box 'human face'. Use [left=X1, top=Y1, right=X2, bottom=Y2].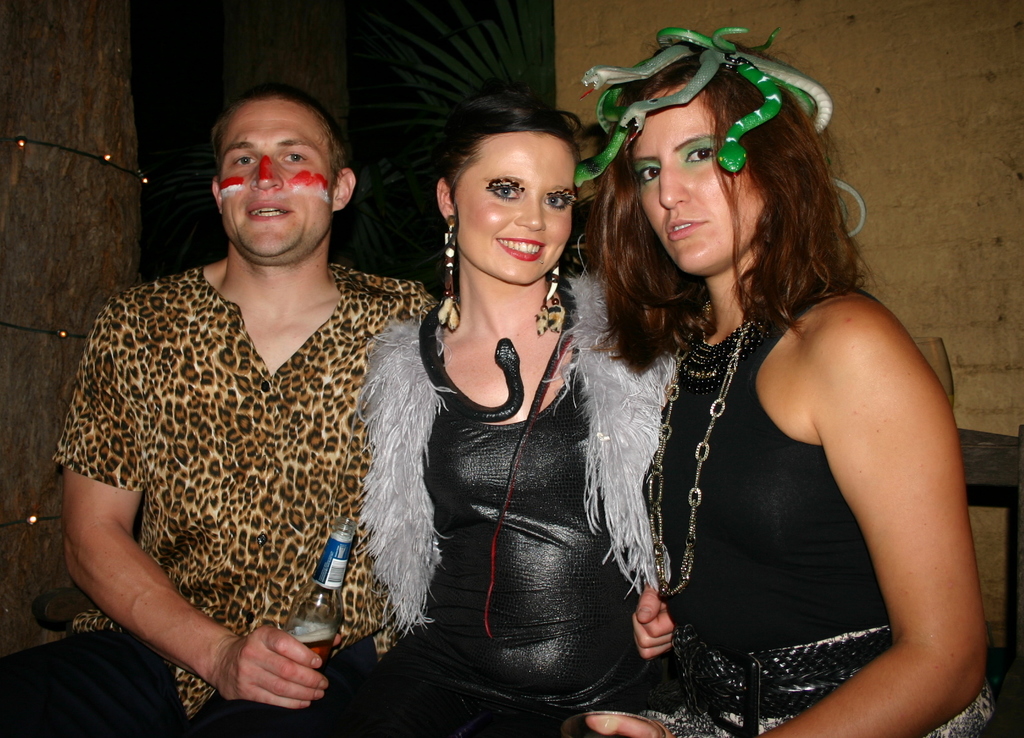
[left=455, top=131, right=575, bottom=286].
